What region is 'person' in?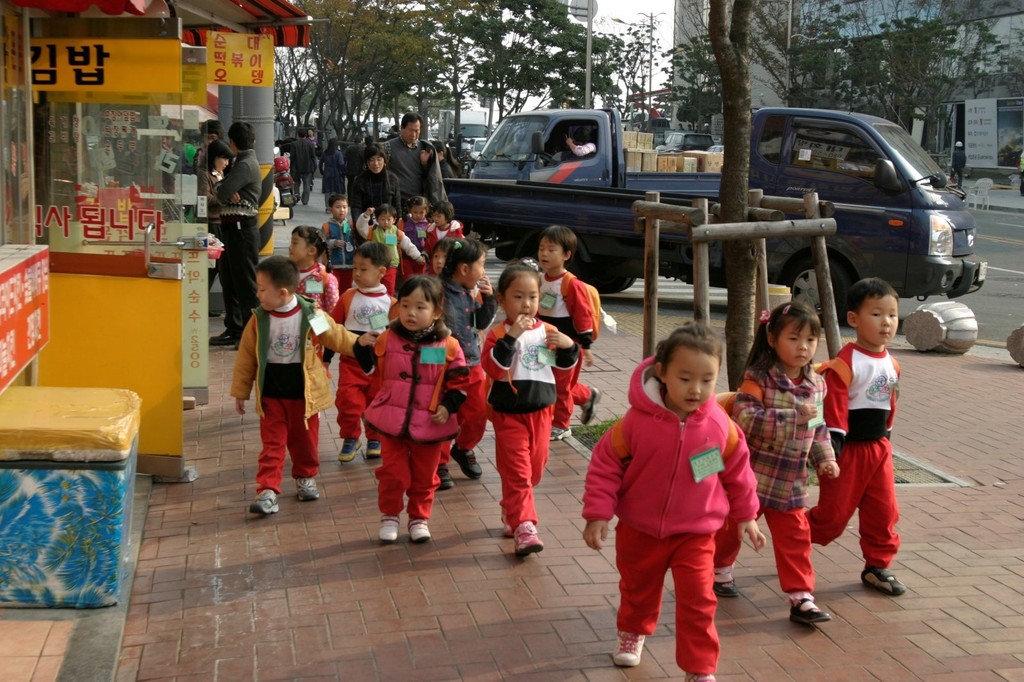
detection(831, 274, 897, 583).
